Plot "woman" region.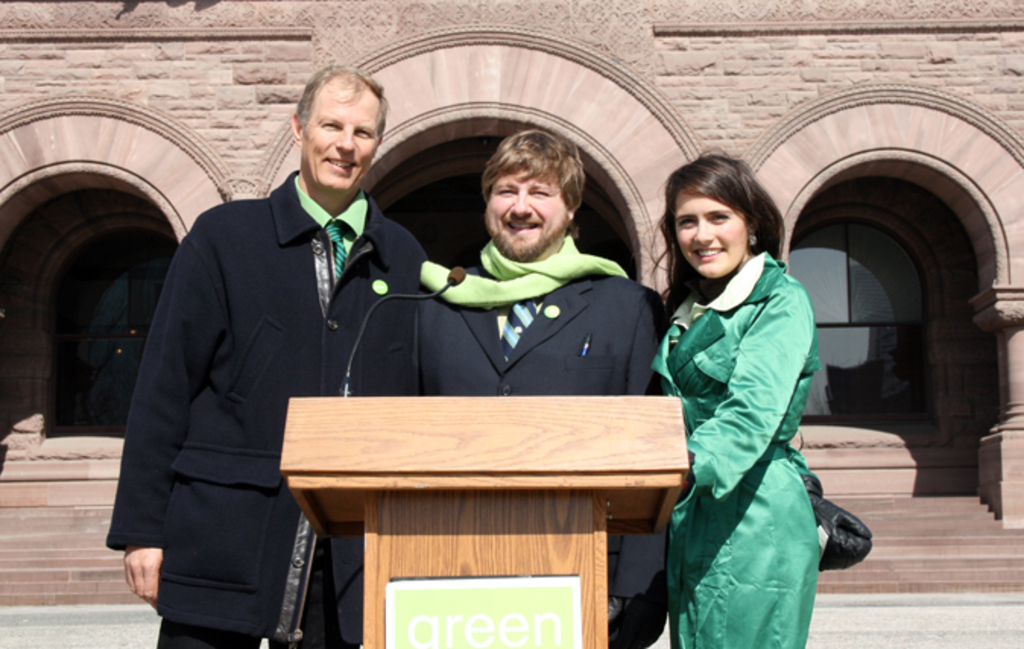
Plotted at <region>634, 137, 845, 646</region>.
